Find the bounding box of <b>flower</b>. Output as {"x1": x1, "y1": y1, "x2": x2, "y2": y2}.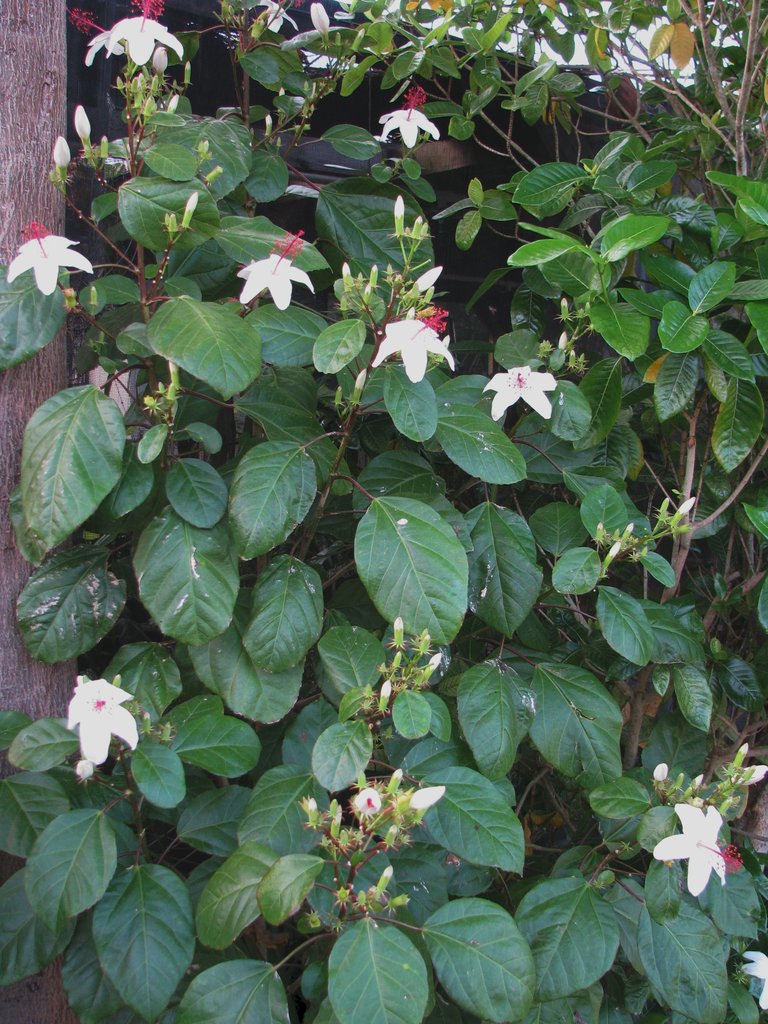
{"x1": 56, "y1": 673, "x2": 141, "y2": 767}.
